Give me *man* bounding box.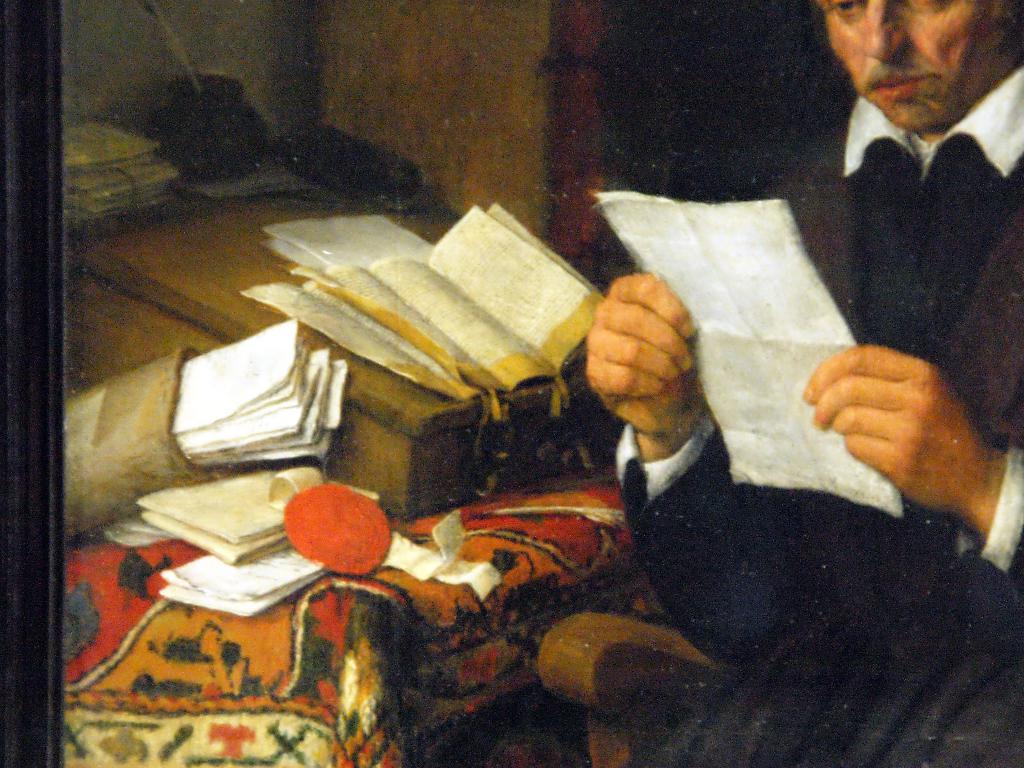
584 0 1023 677.
